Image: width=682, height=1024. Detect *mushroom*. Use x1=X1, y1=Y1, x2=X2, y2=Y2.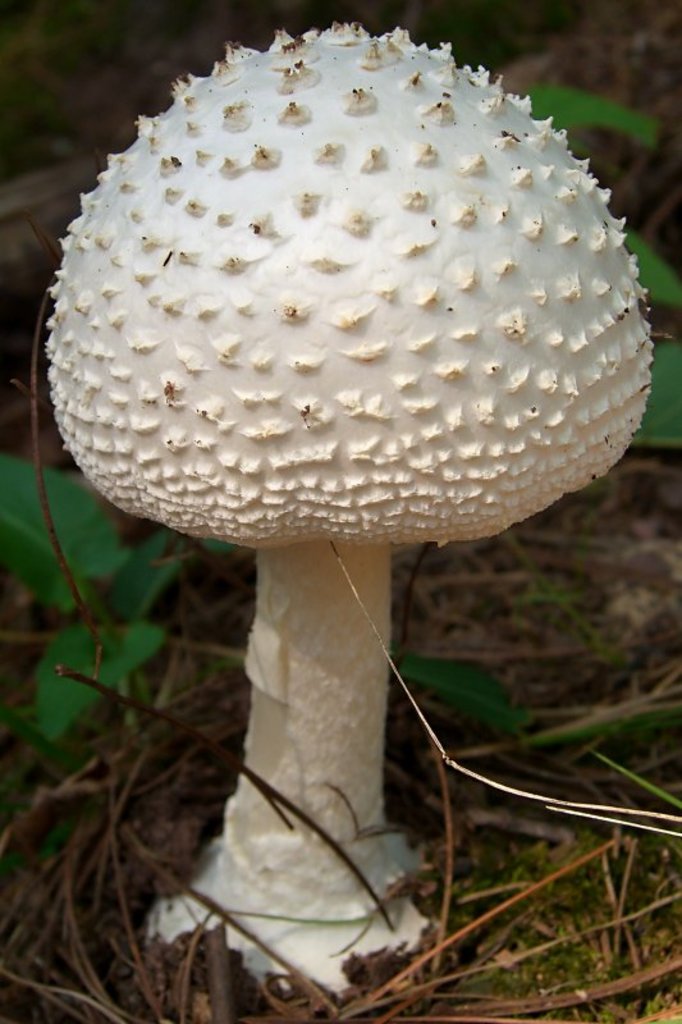
x1=49, y1=0, x2=631, y2=980.
